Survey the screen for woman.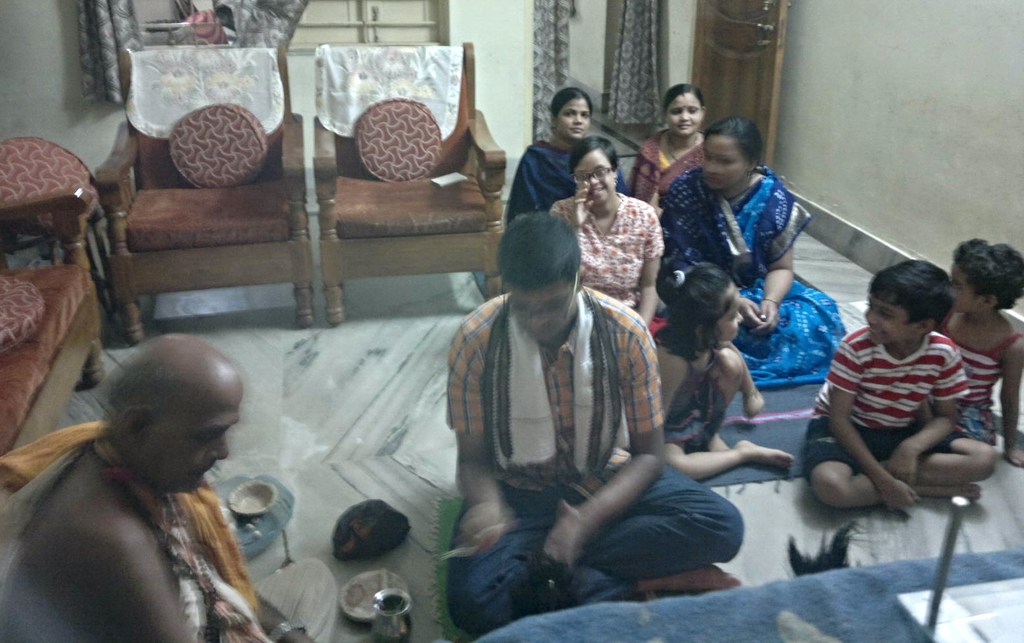
Survey found: (left=501, top=79, right=636, bottom=238).
